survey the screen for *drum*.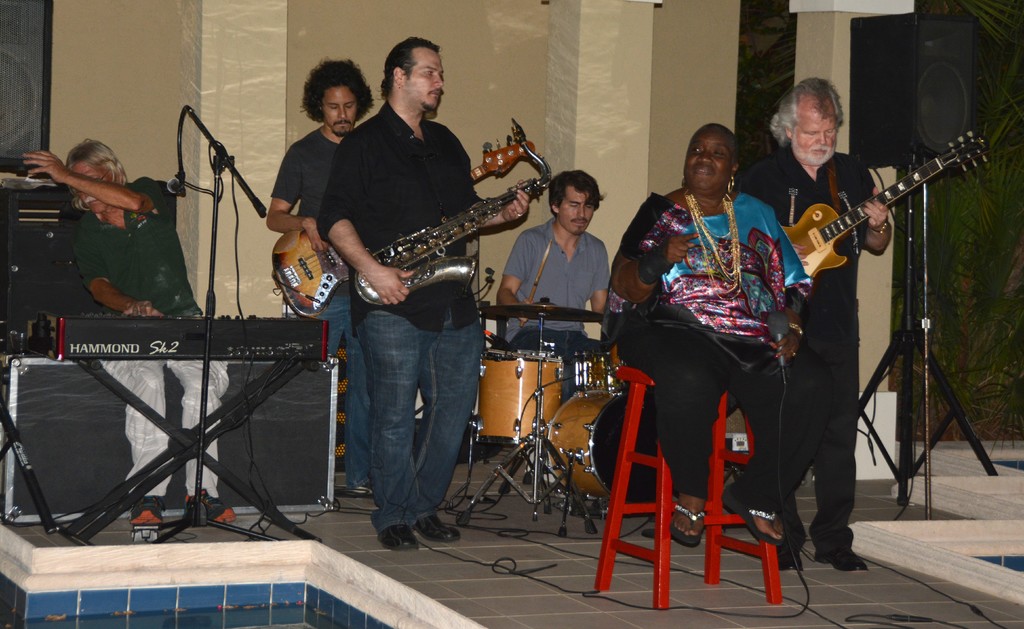
Survey found: (477,348,568,447).
